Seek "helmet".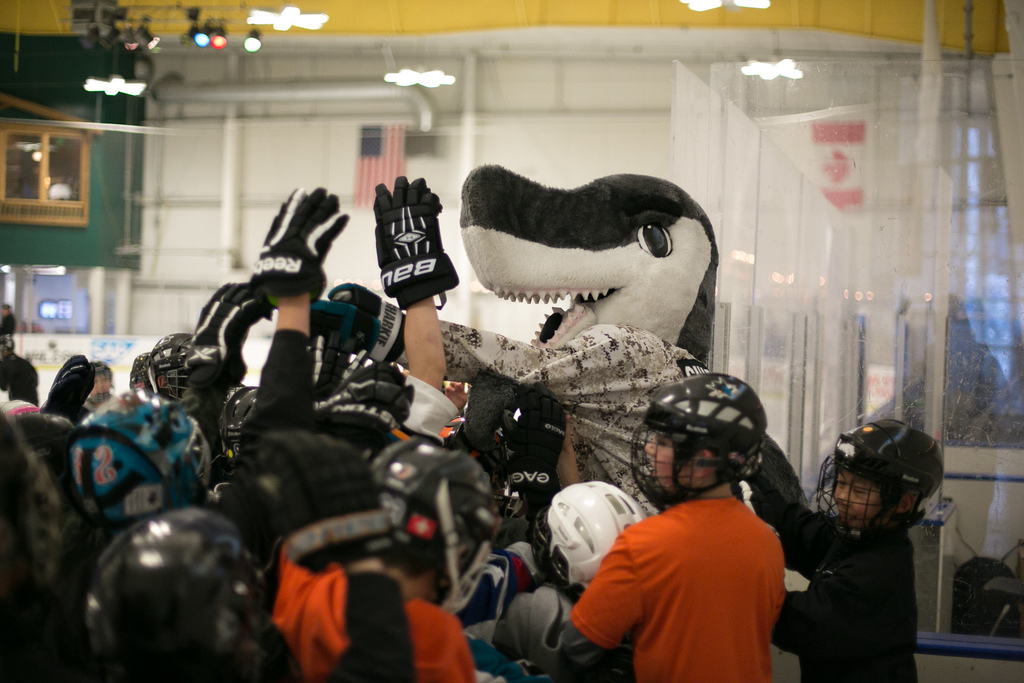
[71, 394, 229, 522].
